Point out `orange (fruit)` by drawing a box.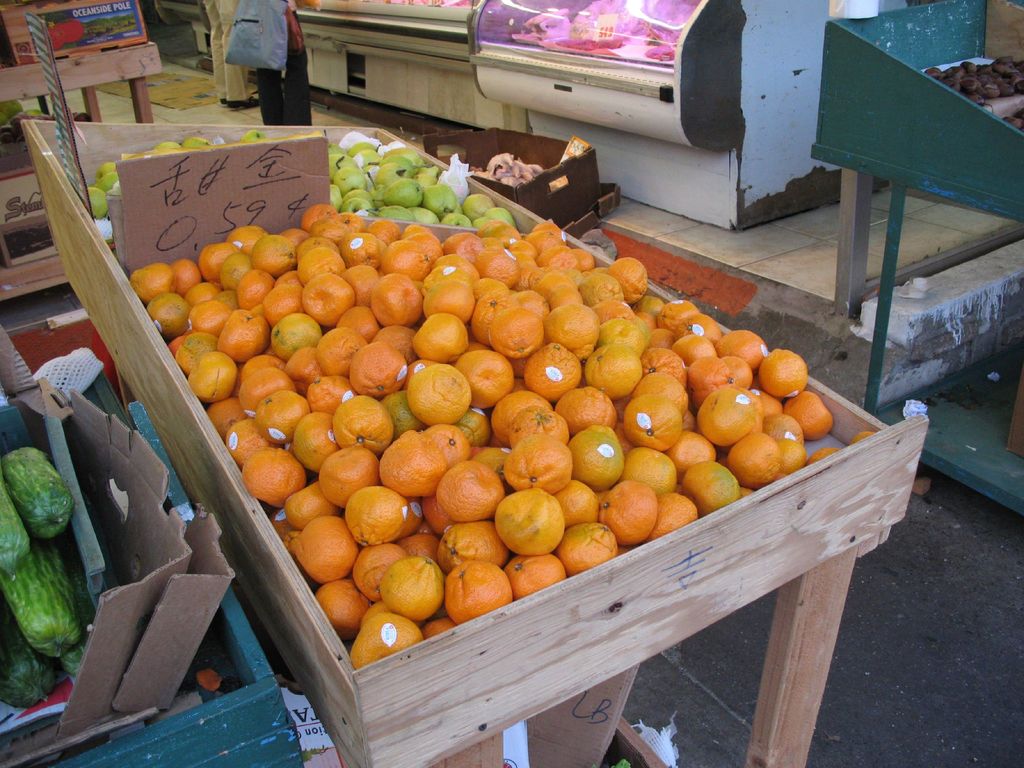
left=125, top=259, right=166, bottom=298.
